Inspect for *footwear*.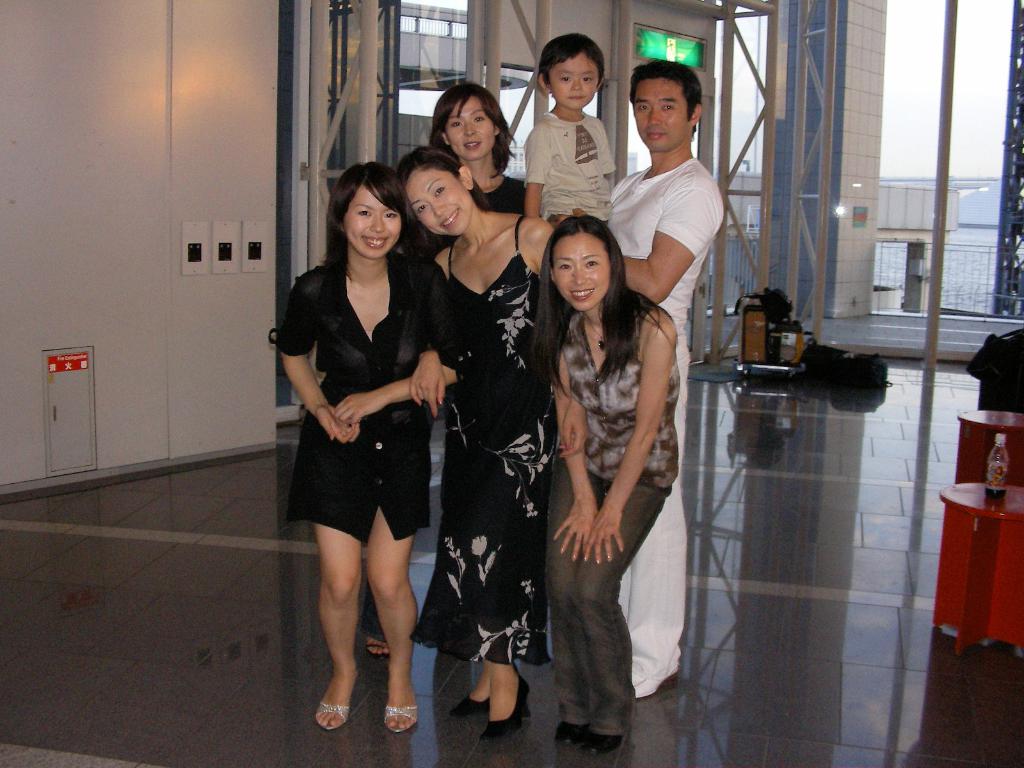
Inspection: <box>381,705,419,736</box>.
